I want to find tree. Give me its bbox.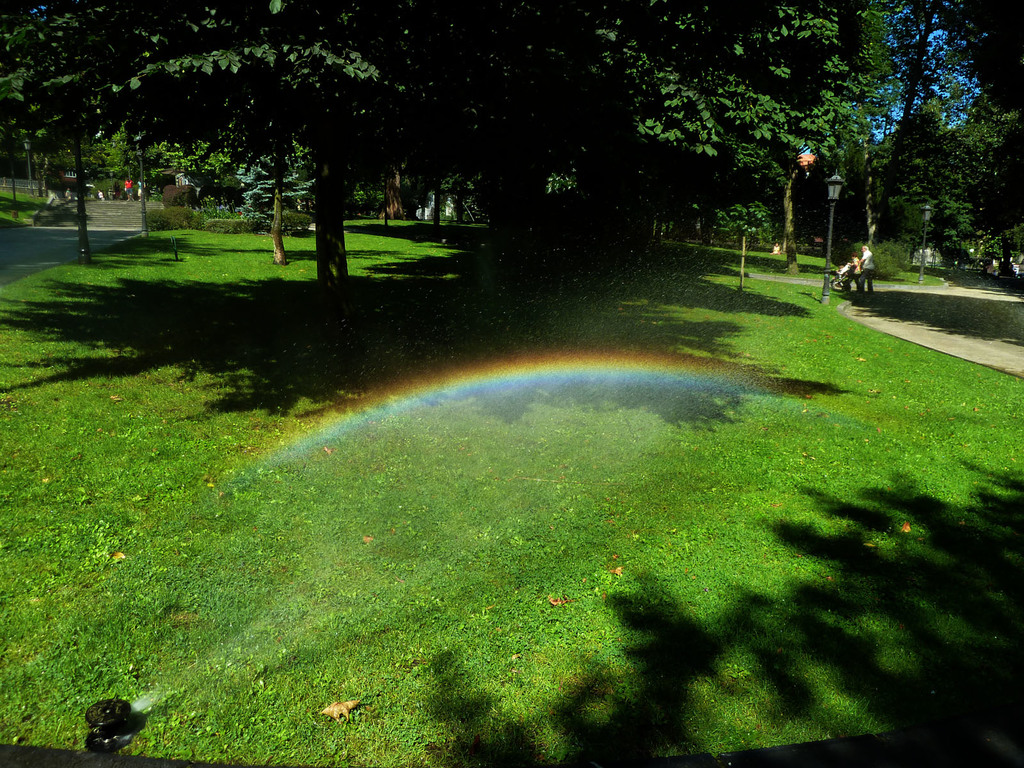
x1=820 y1=0 x2=980 y2=268.
